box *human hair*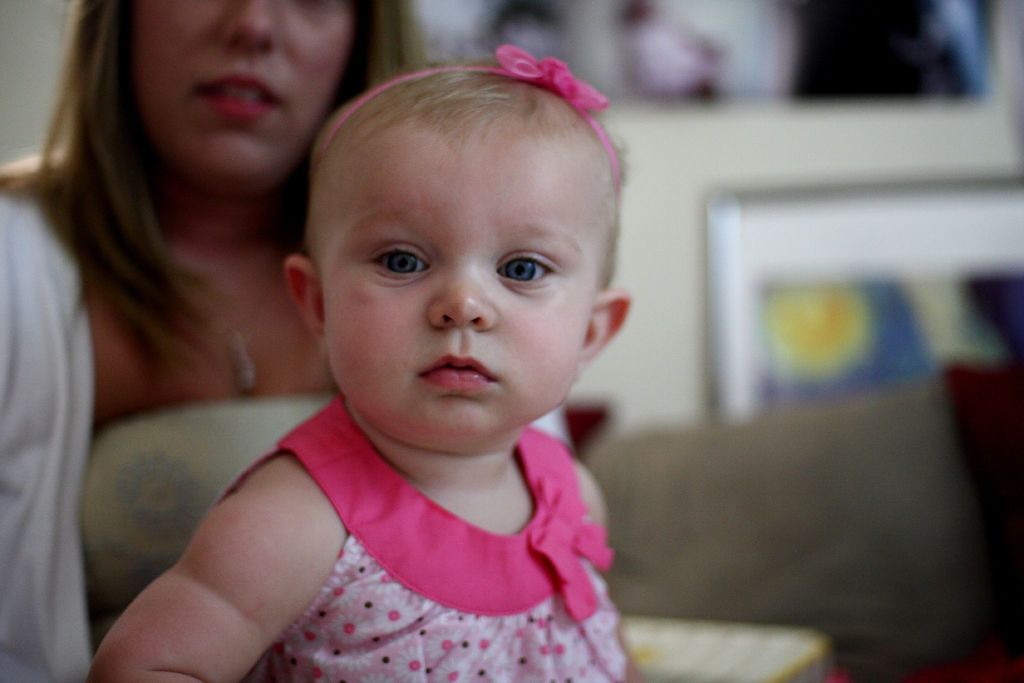
(left=308, top=45, right=633, bottom=285)
